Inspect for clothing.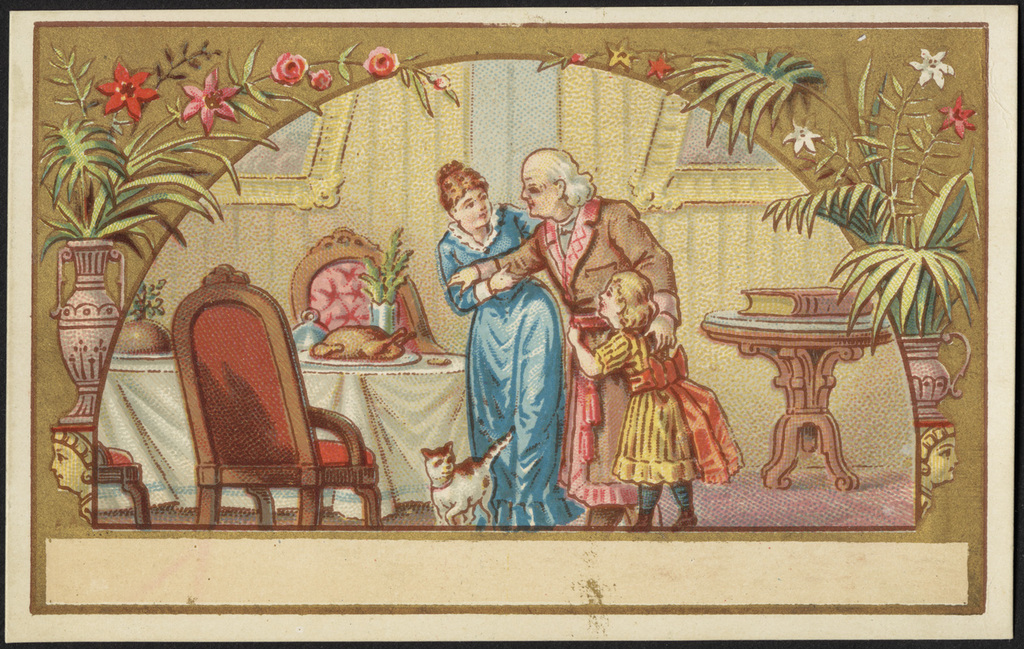
Inspection: <box>431,207,568,533</box>.
